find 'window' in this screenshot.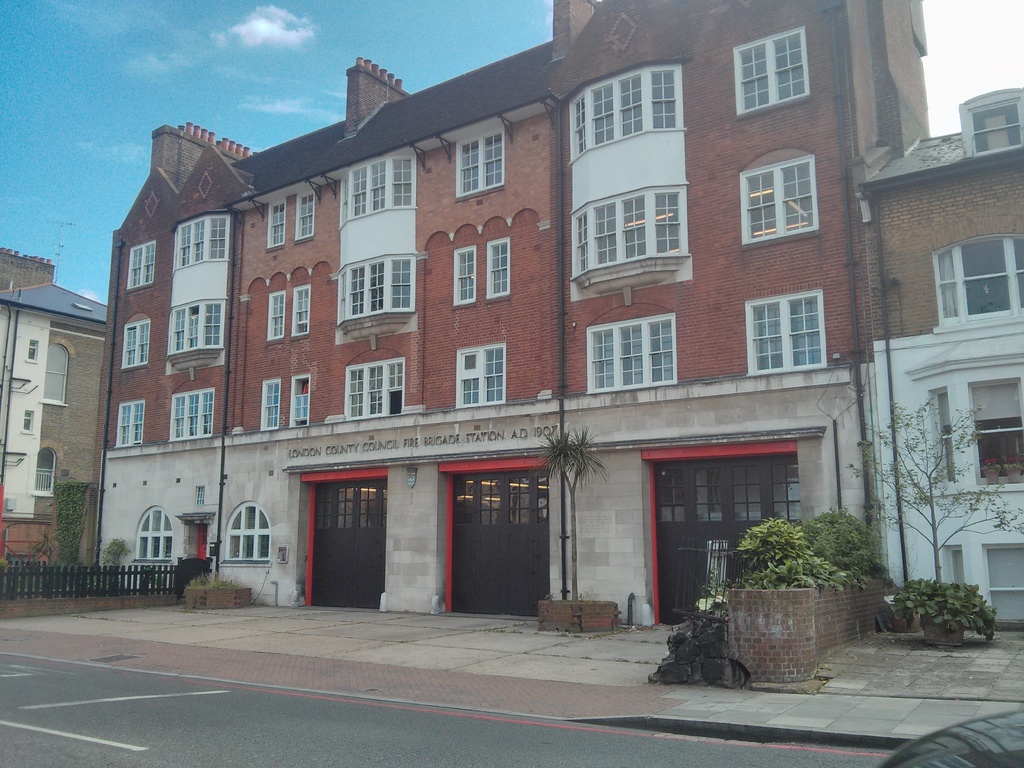
The bounding box for 'window' is [742,154,812,246].
